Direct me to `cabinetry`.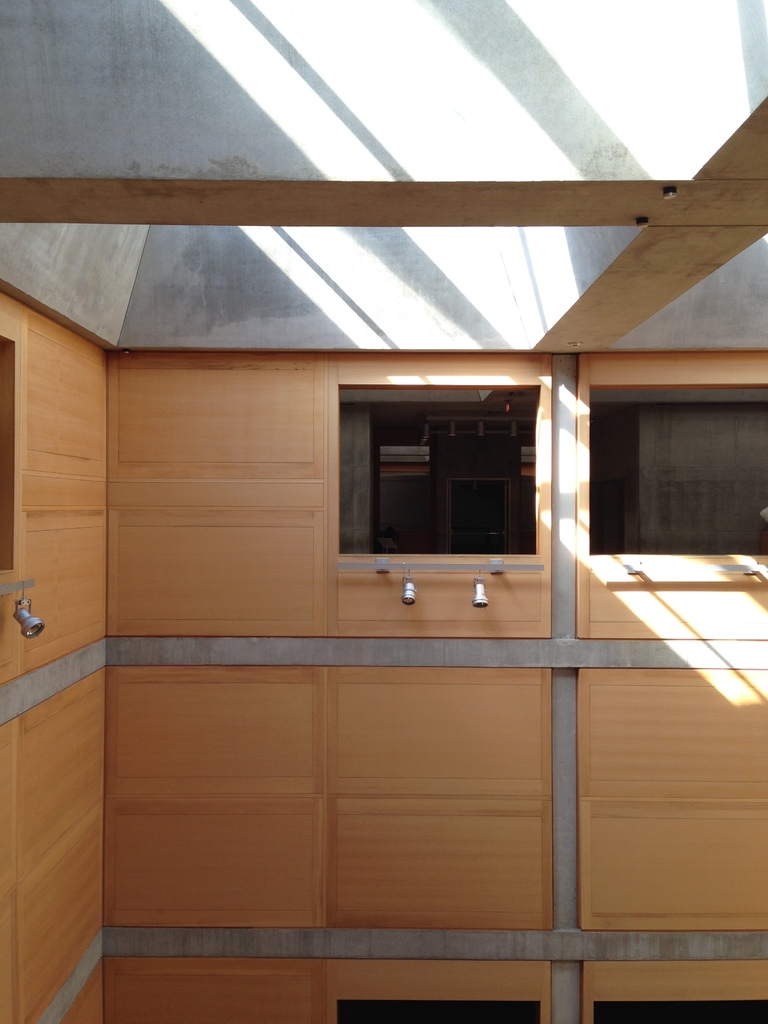
Direction: <box>567,659,767,934</box>.
